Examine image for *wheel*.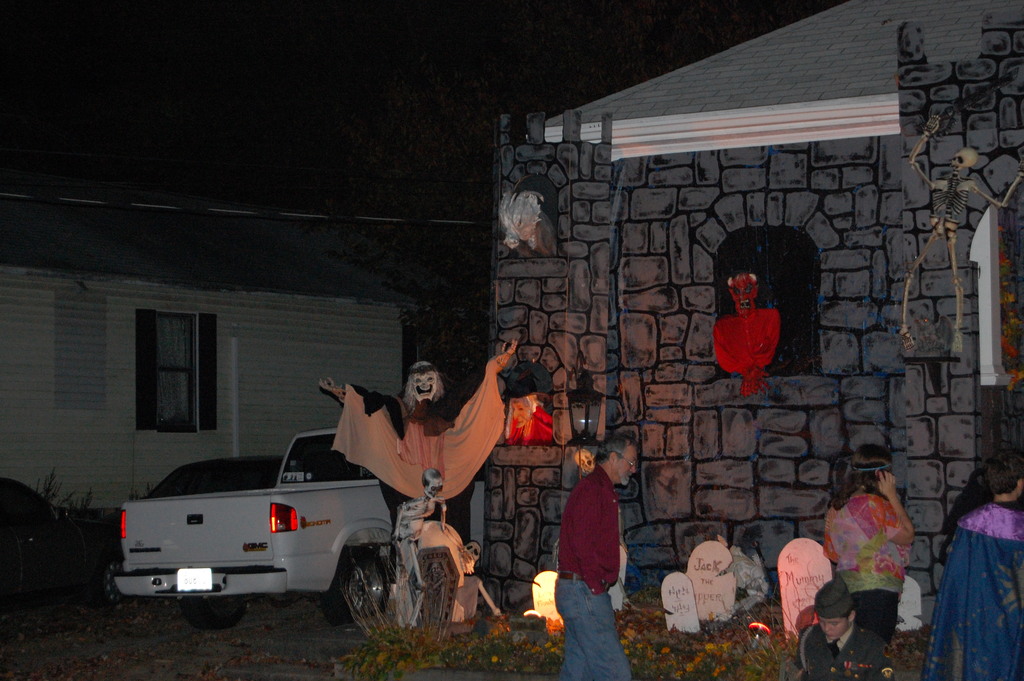
Examination result: {"x1": 96, "y1": 556, "x2": 142, "y2": 615}.
